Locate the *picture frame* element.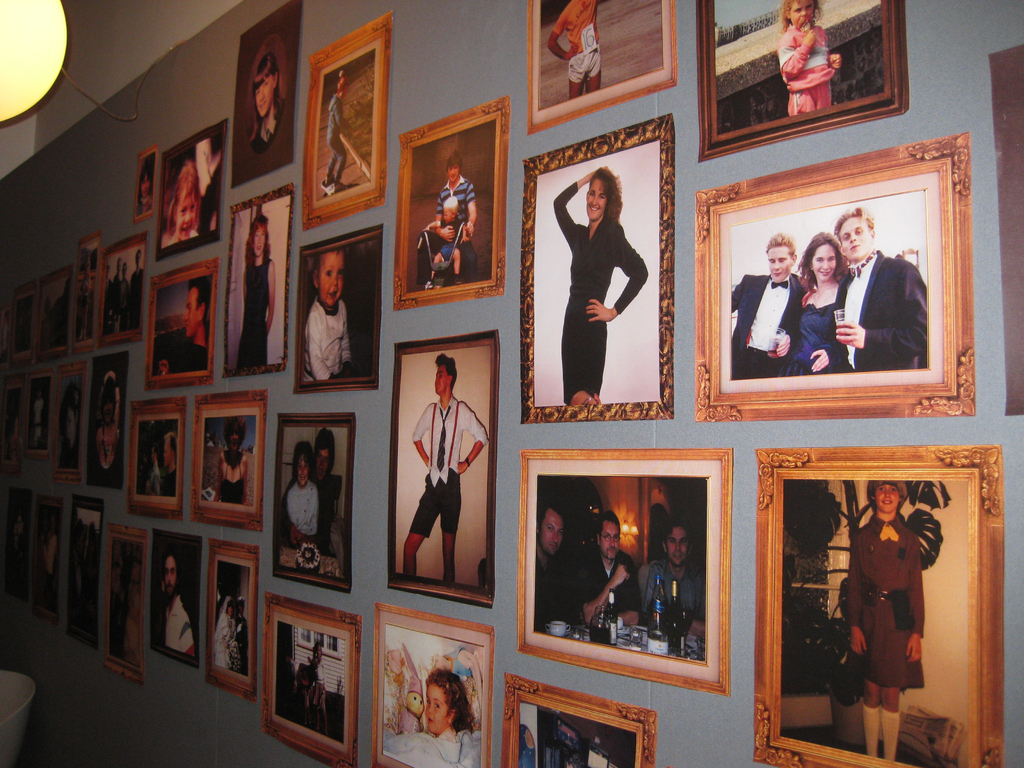
Element bbox: <region>293, 223, 383, 394</region>.
